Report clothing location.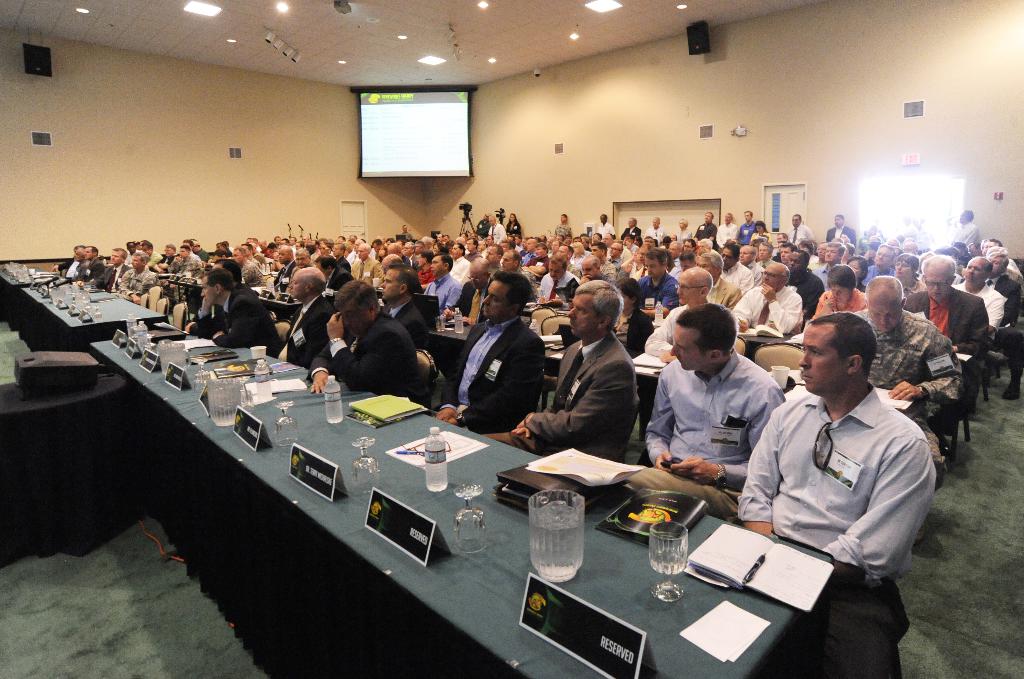
Report: 725,270,753,287.
